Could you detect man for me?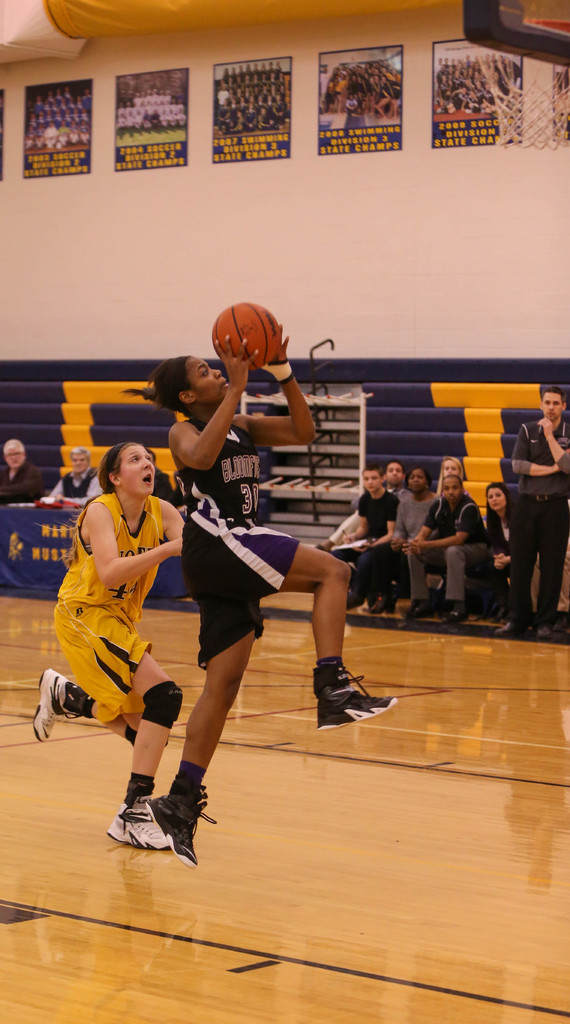
Detection result: [x1=332, y1=462, x2=404, y2=605].
